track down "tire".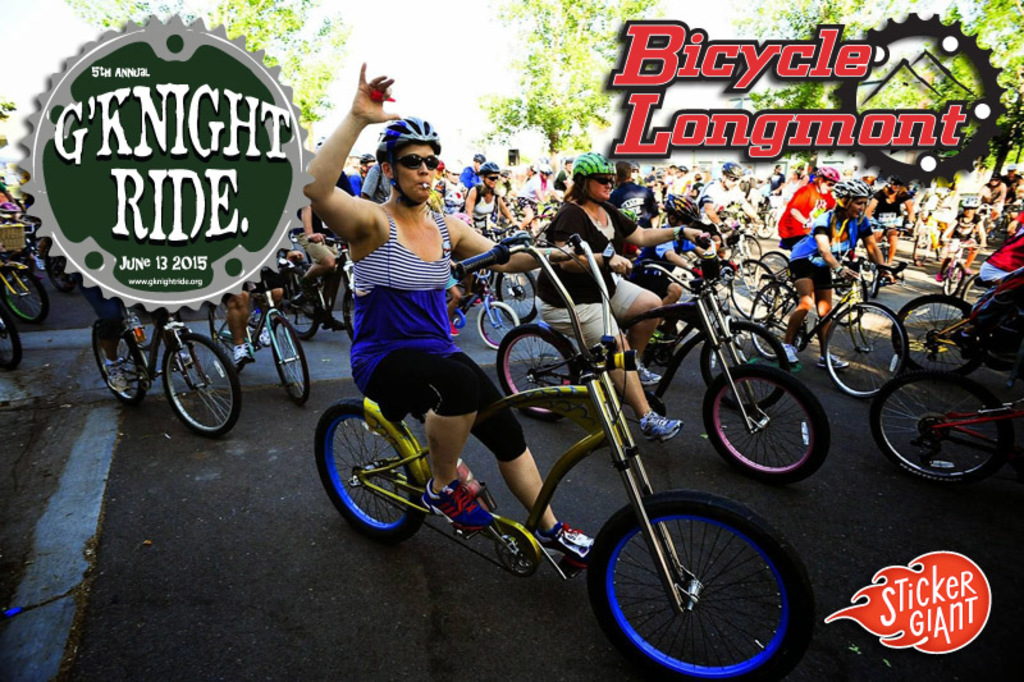
Tracked to x1=586 y1=494 x2=824 y2=679.
